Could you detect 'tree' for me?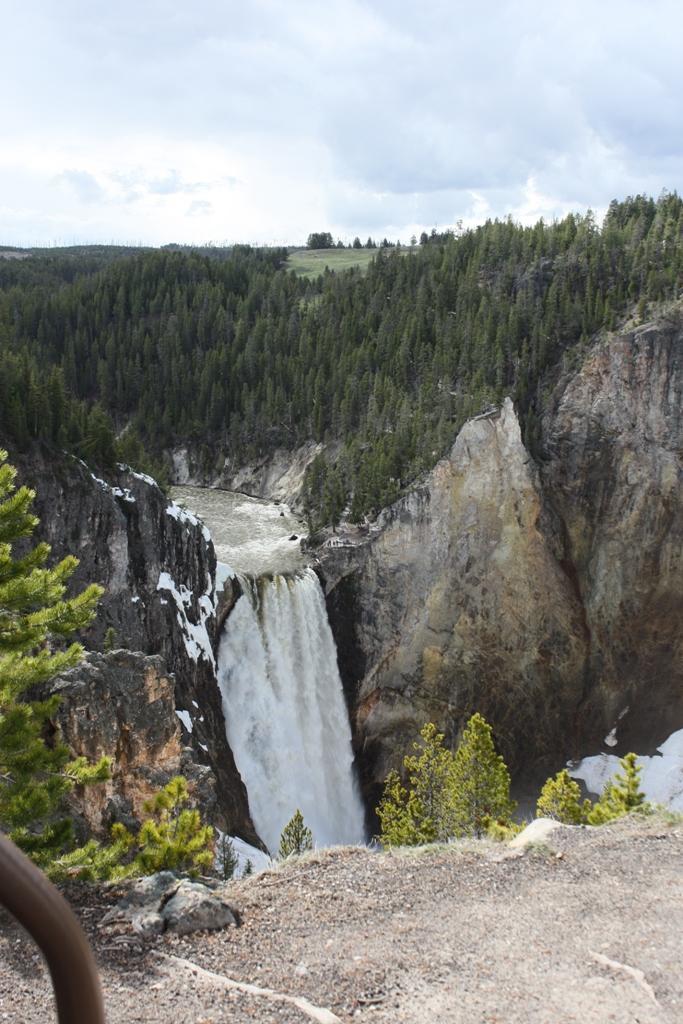
Detection result: l=369, t=710, r=524, b=871.
